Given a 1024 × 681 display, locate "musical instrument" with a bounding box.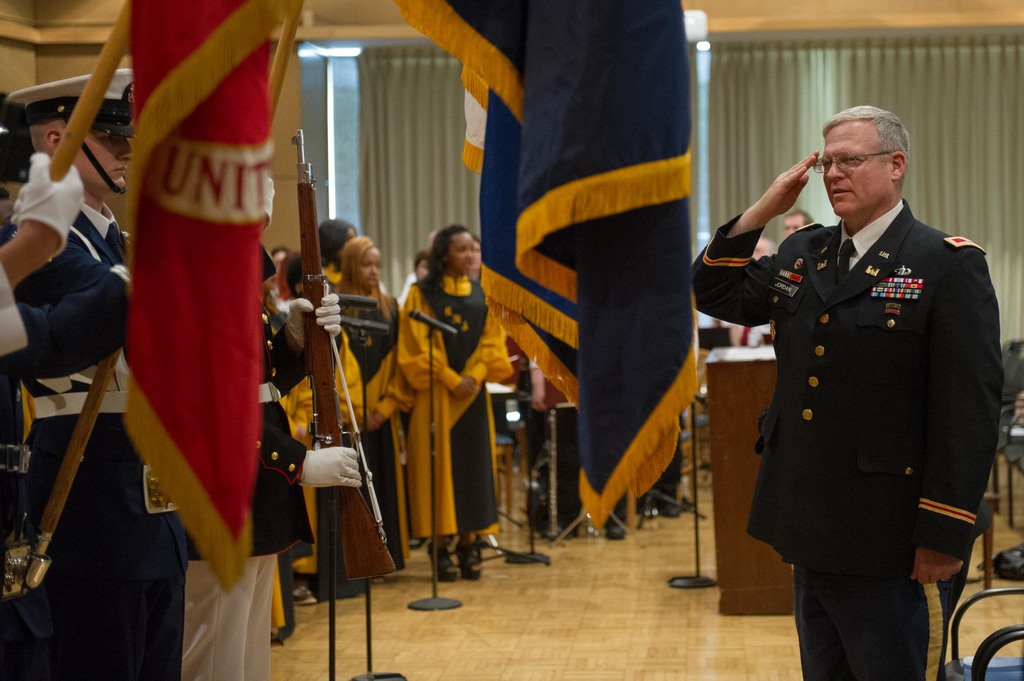
Located: pyautogui.locateOnScreen(254, 142, 394, 565).
